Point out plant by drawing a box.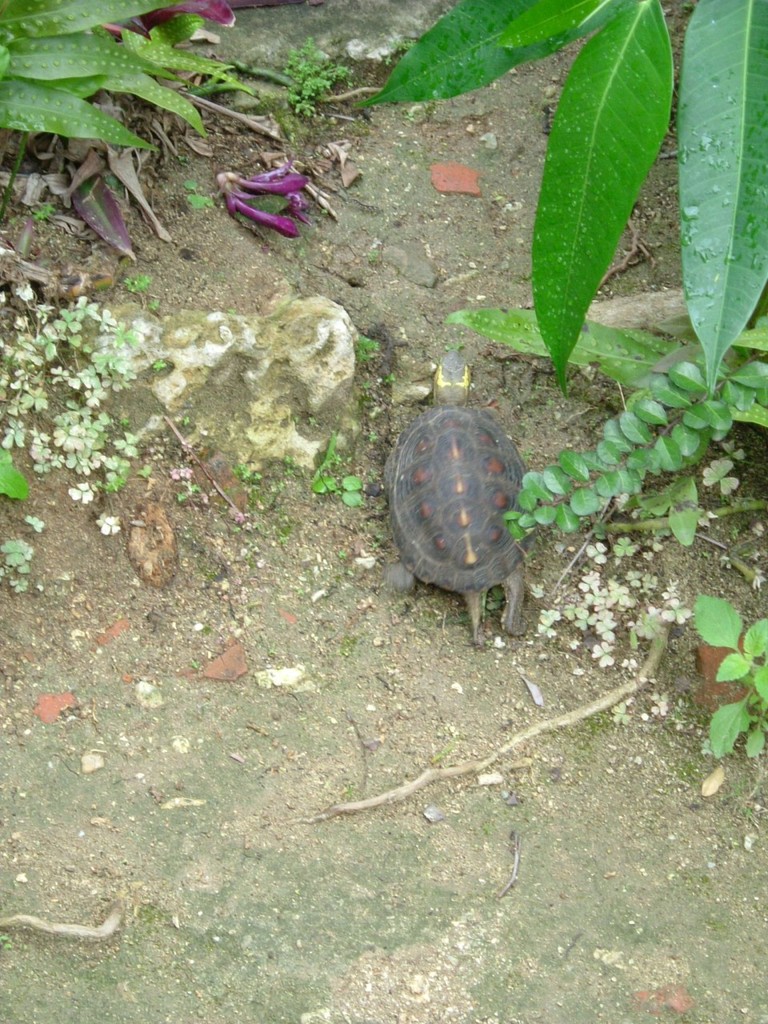
x1=343 y1=328 x2=385 y2=360.
